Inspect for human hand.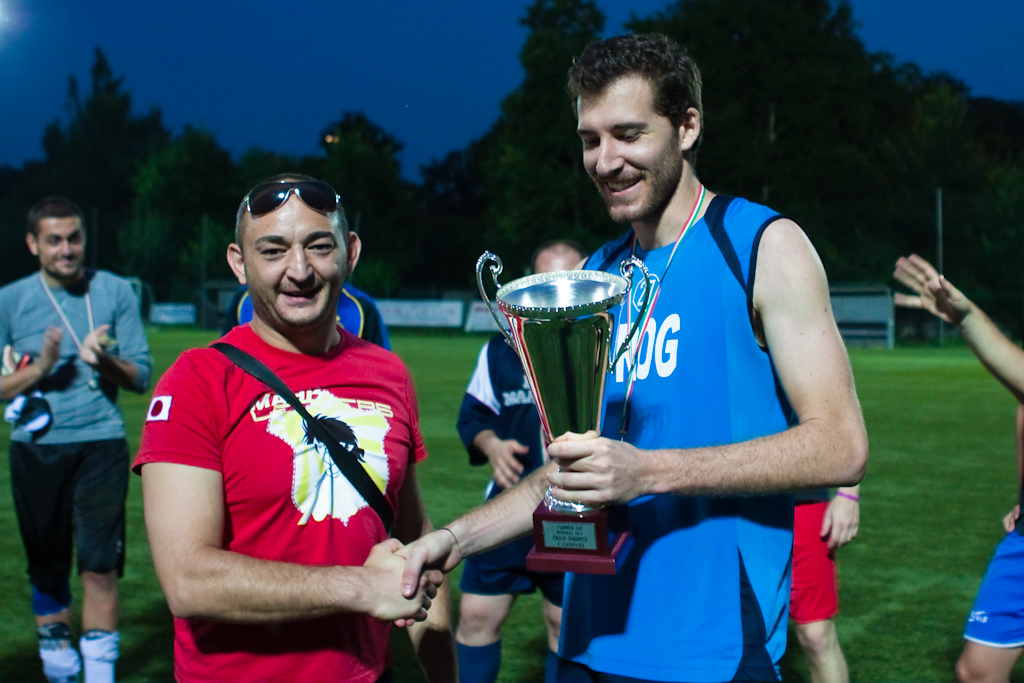
Inspection: {"left": 358, "top": 535, "right": 444, "bottom": 620}.
